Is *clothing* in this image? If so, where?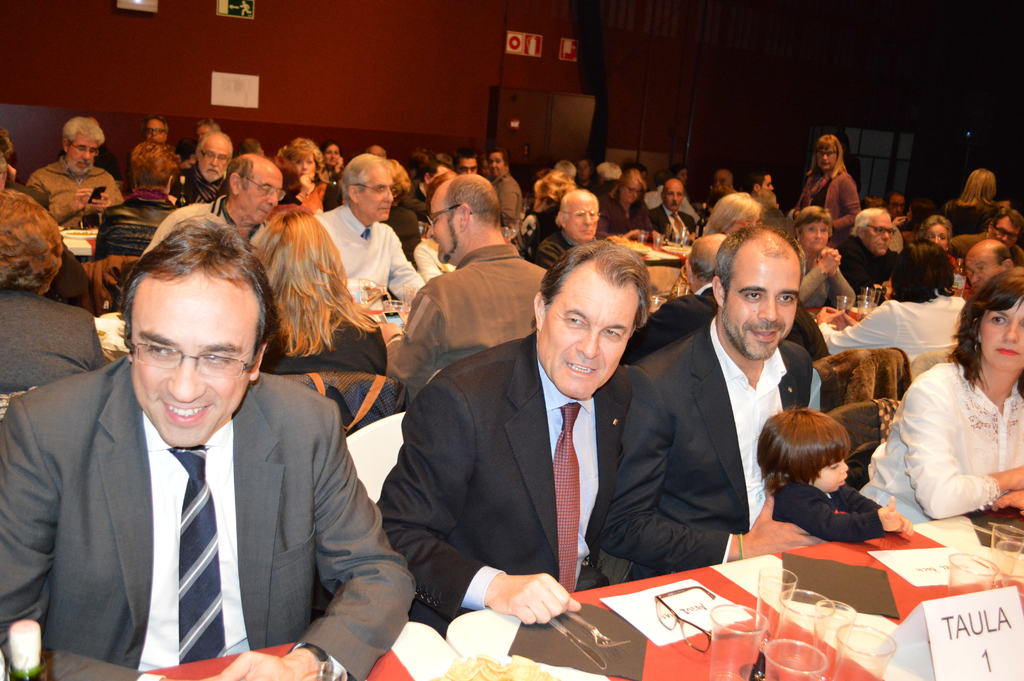
Yes, at x1=879, y1=336, x2=1018, y2=537.
